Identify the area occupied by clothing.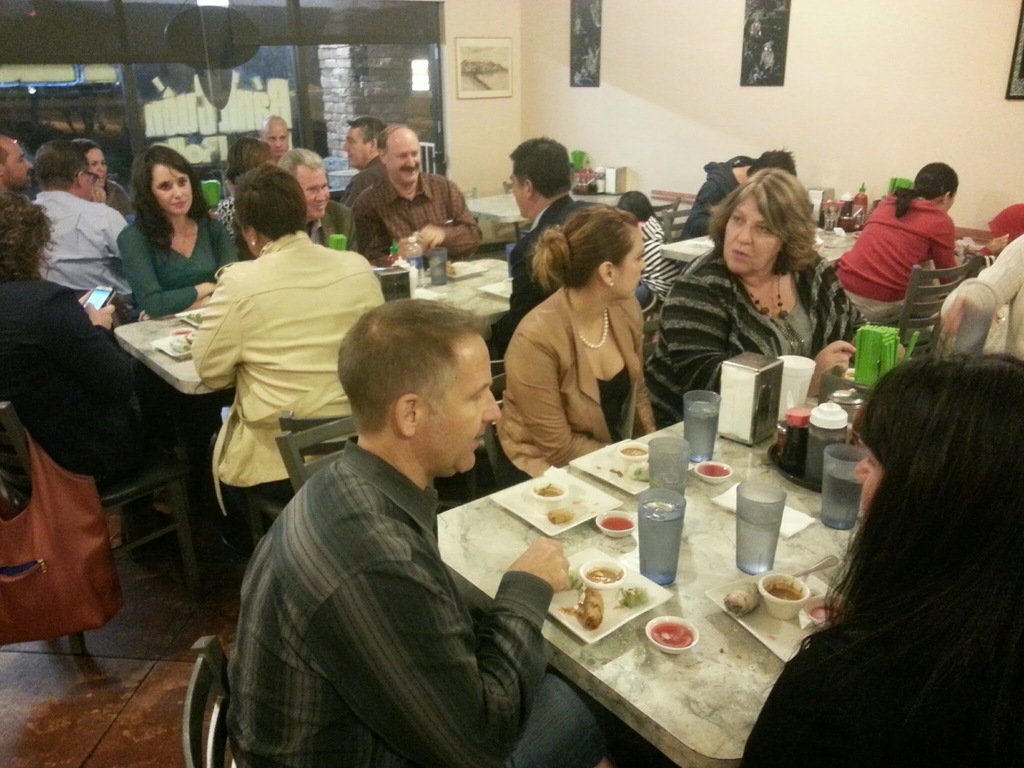
Area: BBox(293, 192, 360, 252).
